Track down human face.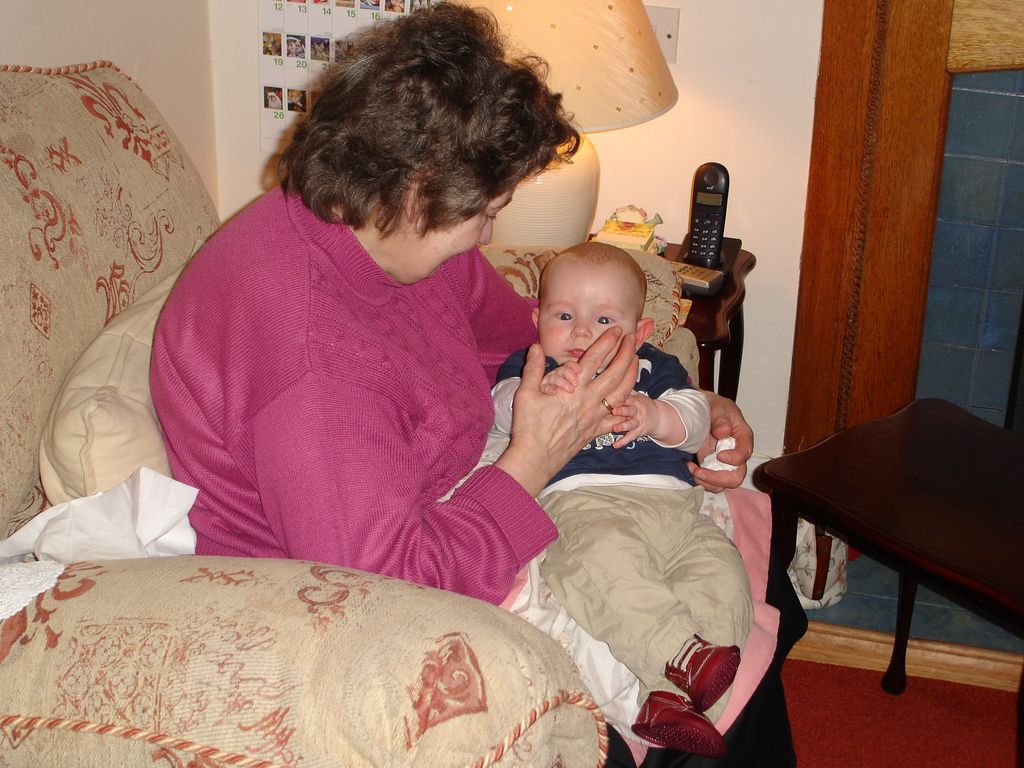
Tracked to 405/177/518/292.
